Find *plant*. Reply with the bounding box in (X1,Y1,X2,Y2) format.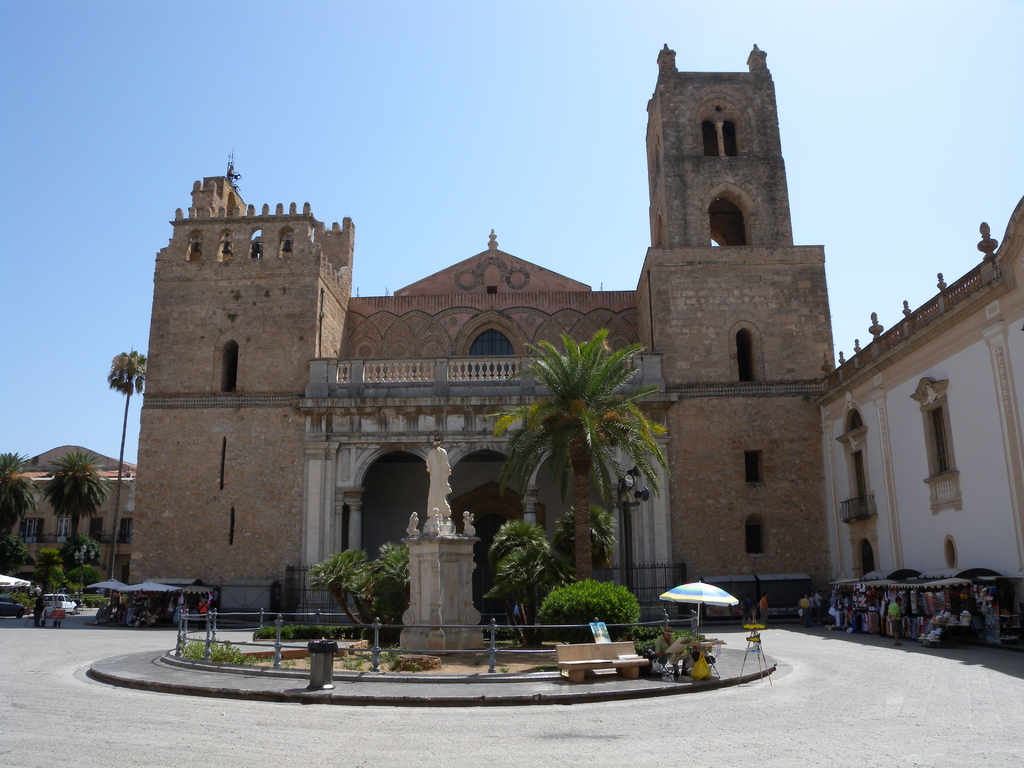
(332,640,399,680).
